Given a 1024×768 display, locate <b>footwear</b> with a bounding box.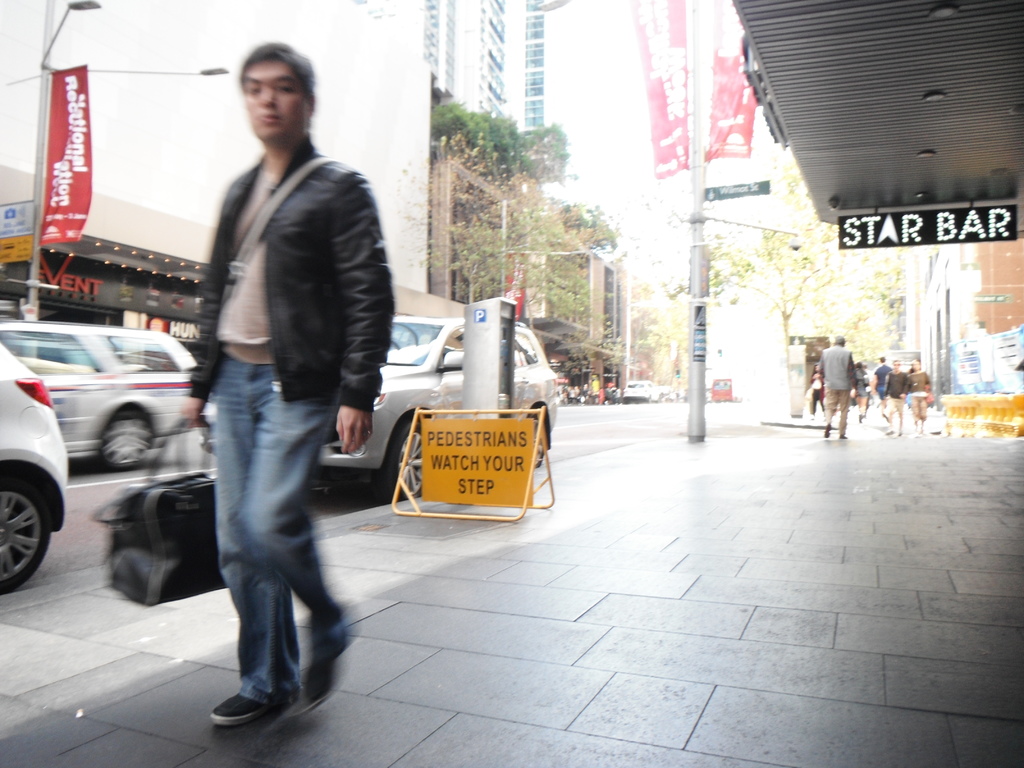
Located: (822,426,828,438).
